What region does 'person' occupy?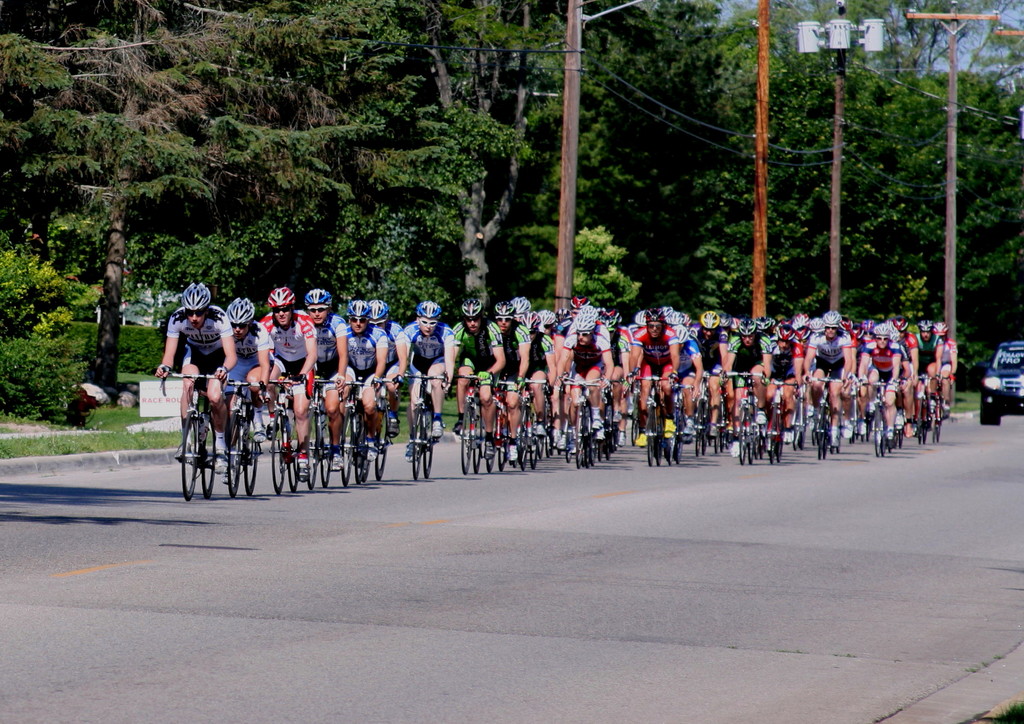
<region>452, 297, 506, 458</region>.
